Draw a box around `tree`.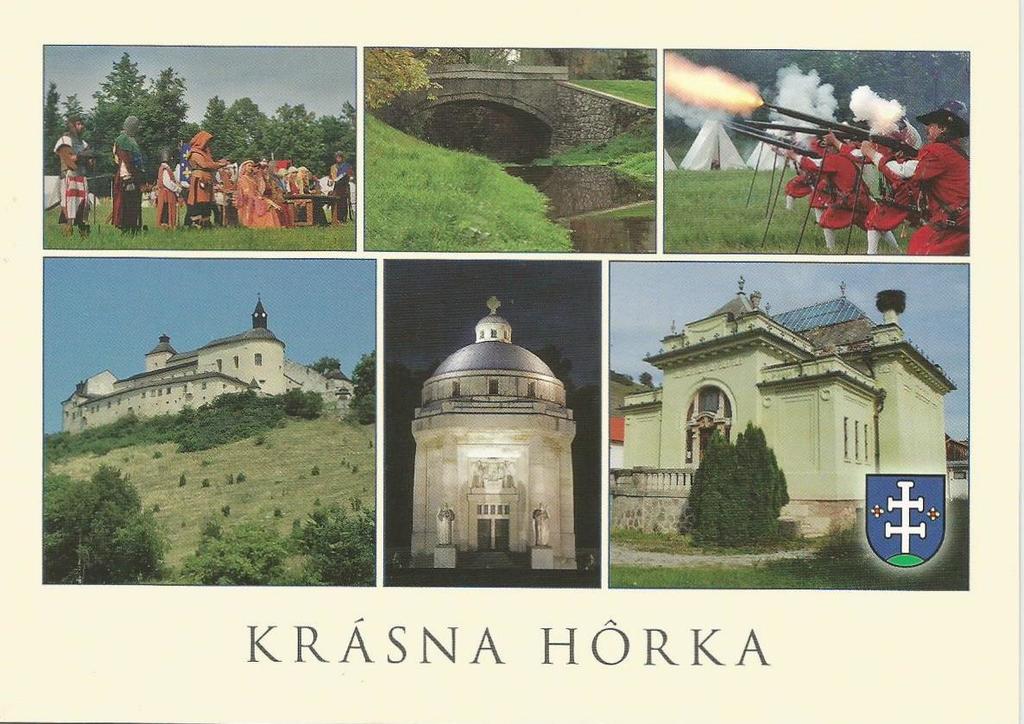
446,47,512,68.
